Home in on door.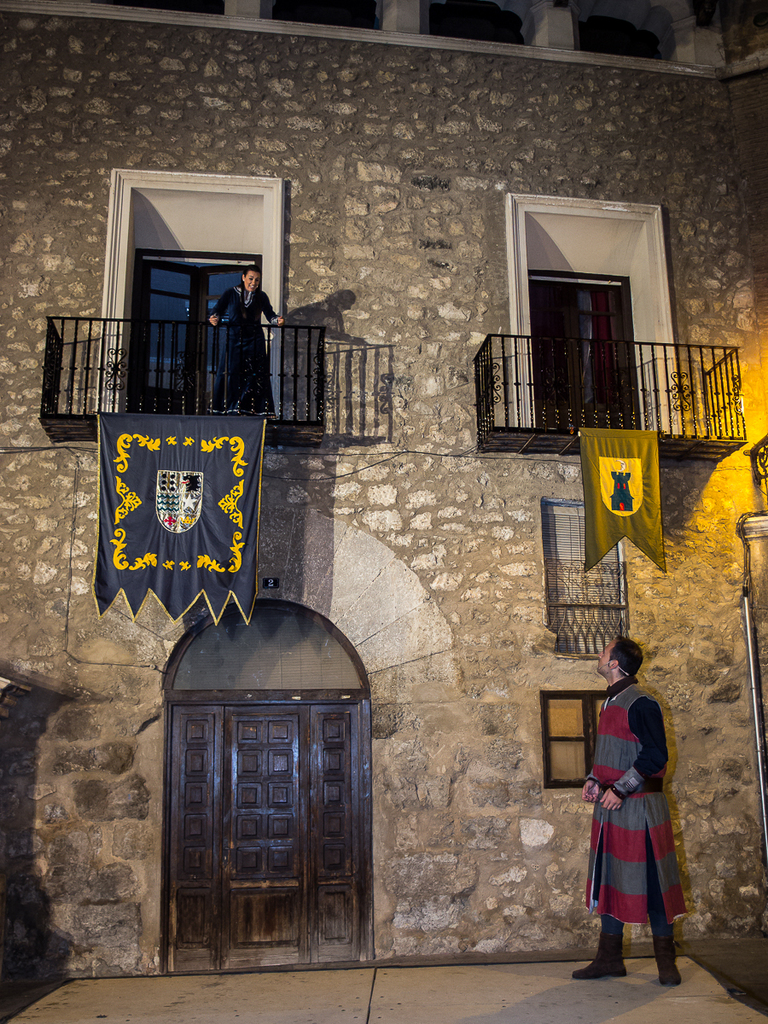
Homed in at 166:638:368:948.
